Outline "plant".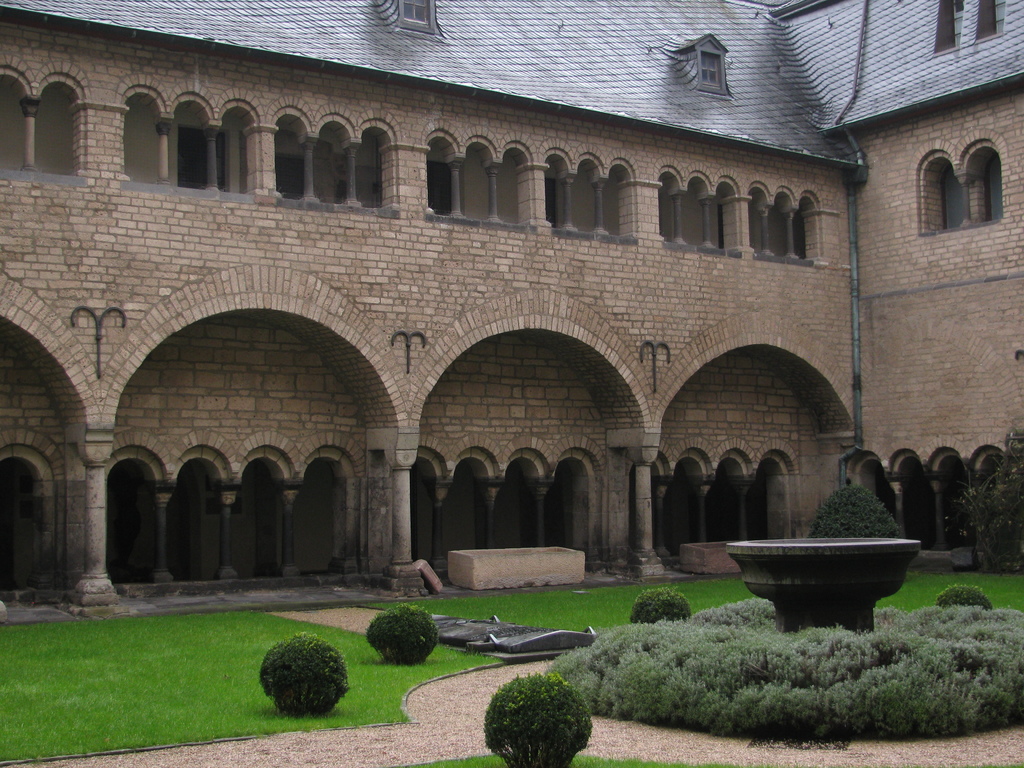
Outline: <region>0, 607, 504, 767</region>.
